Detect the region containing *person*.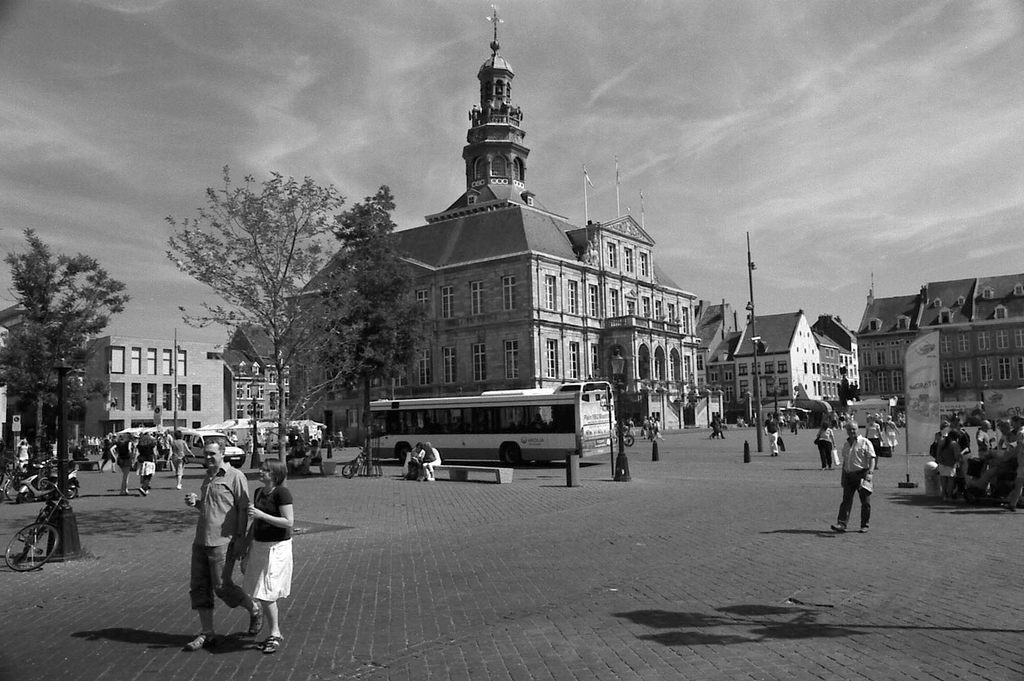
bbox=(412, 436, 444, 490).
